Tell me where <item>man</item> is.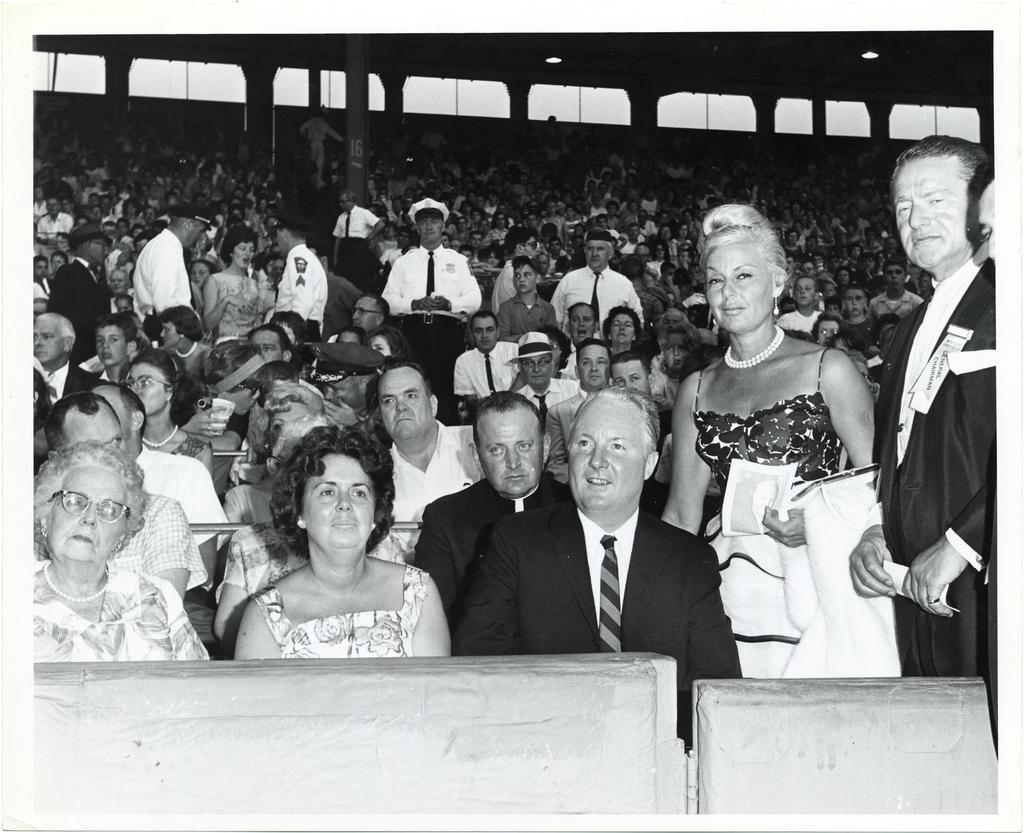
<item>man</item> is at bbox=(45, 392, 210, 599).
